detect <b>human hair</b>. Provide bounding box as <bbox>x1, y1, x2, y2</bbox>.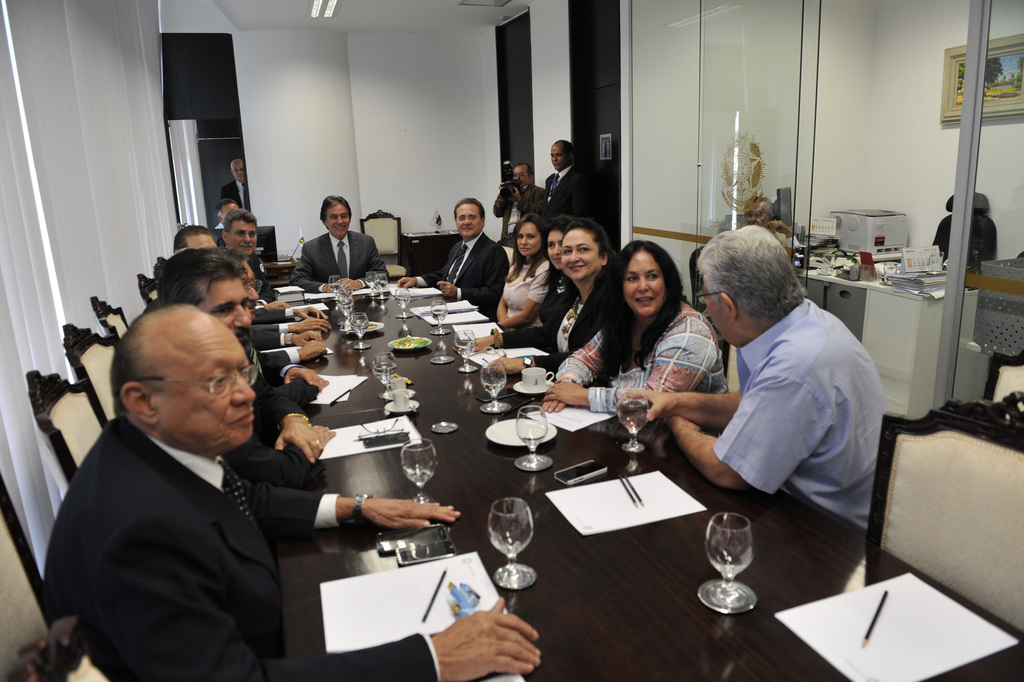
<bbox>514, 163, 534, 181</bbox>.
